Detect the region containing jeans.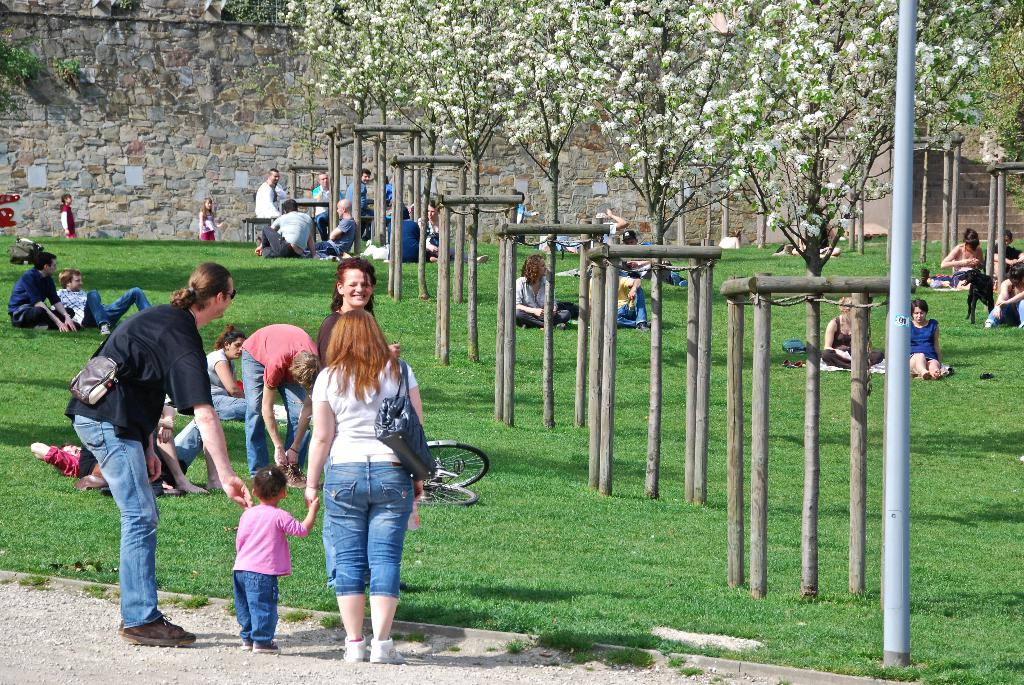
<bbox>323, 452, 414, 595</bbox>.
